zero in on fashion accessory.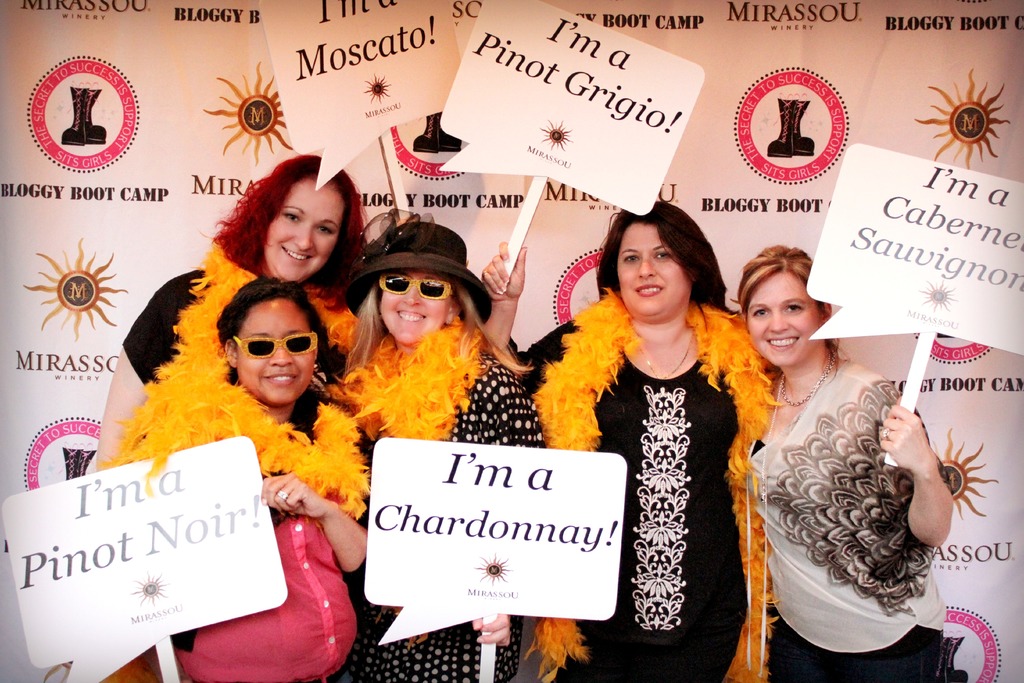
Zeroed in: 776,347,835,407.
